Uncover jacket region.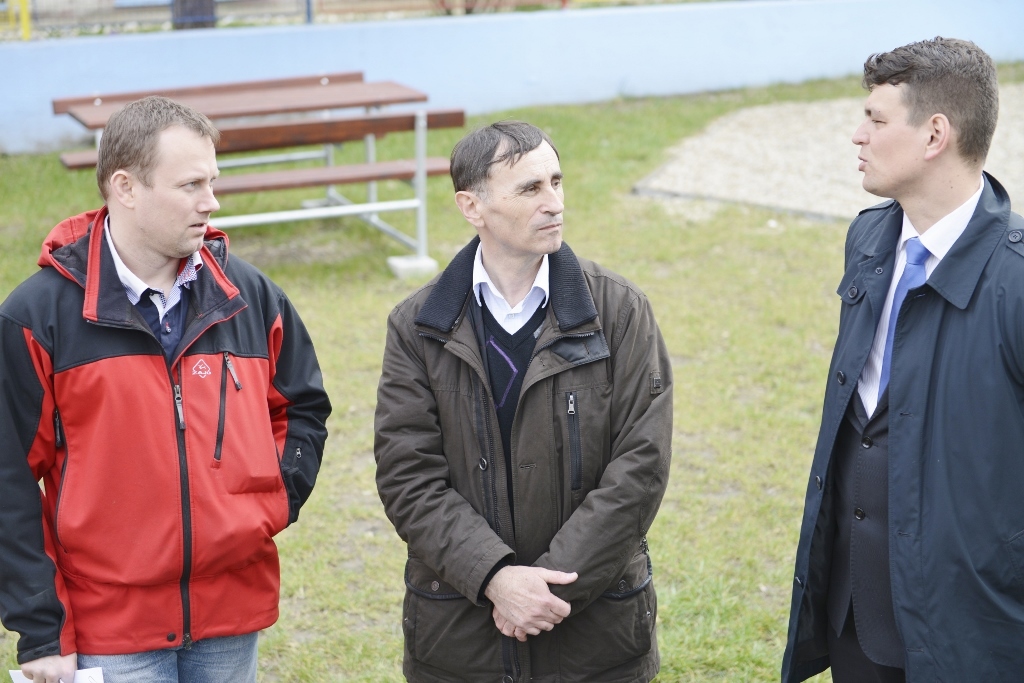
Uncovered: crop(15, 150, 312, 641).
